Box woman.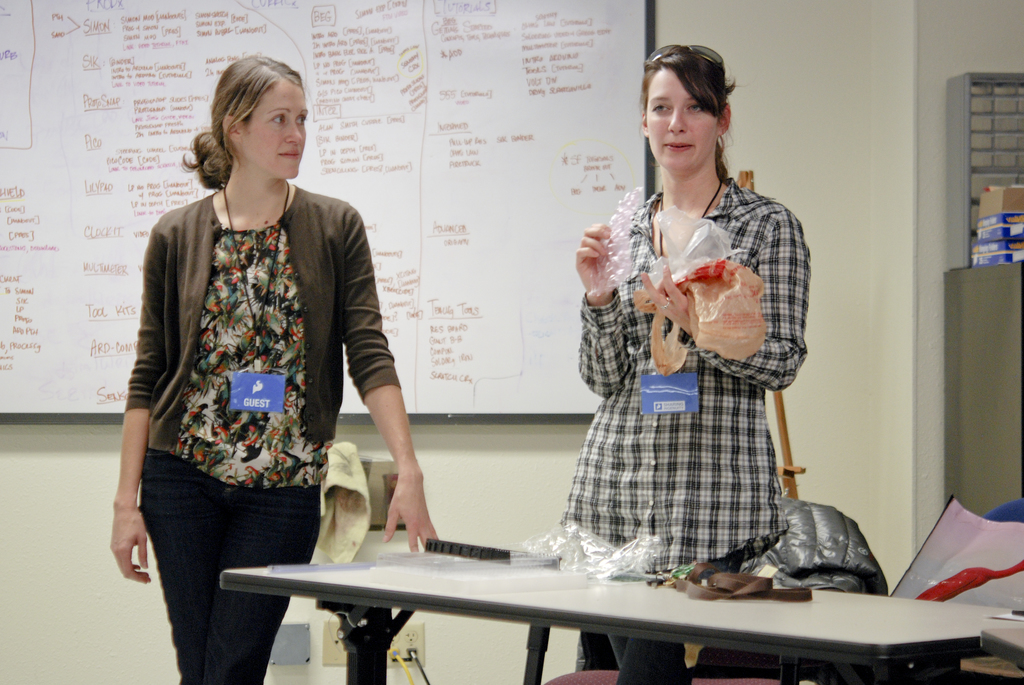
(108,62,411,656).
